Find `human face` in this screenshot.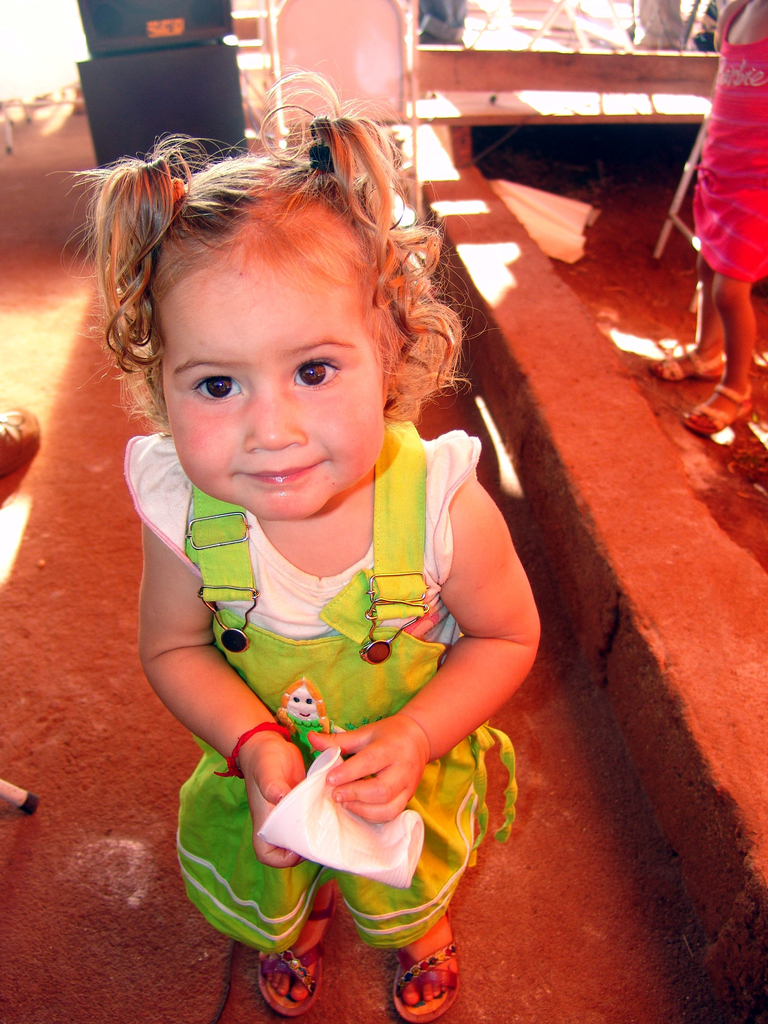
The bounding box for `human face` is crop(156, 234, 385, 517).
